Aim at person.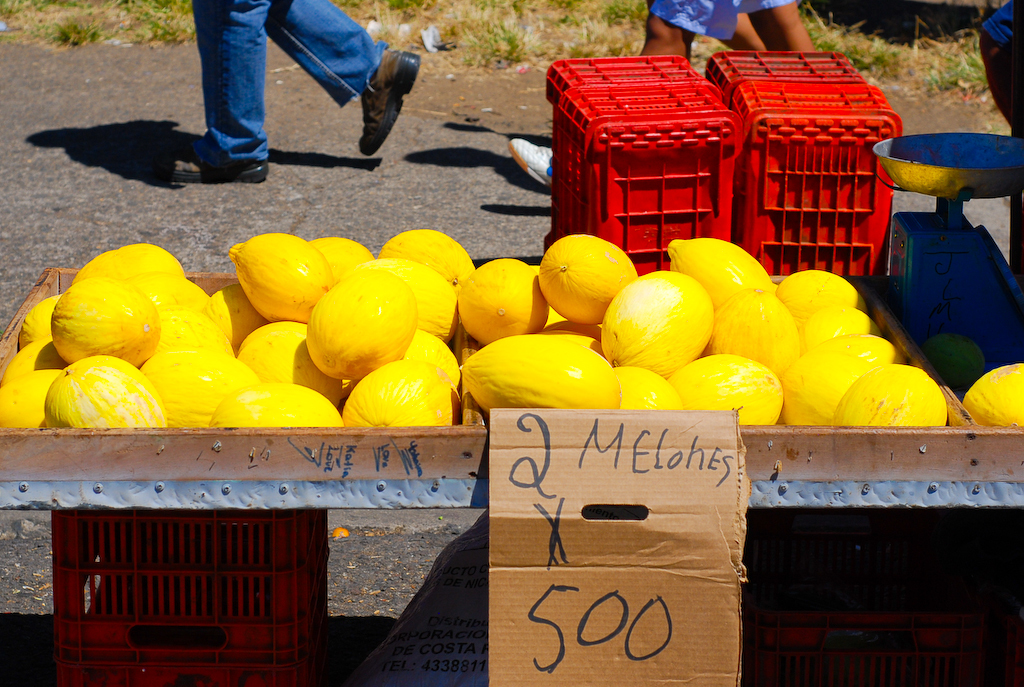
Aimed at Rect(152, 0, 374, 163).
